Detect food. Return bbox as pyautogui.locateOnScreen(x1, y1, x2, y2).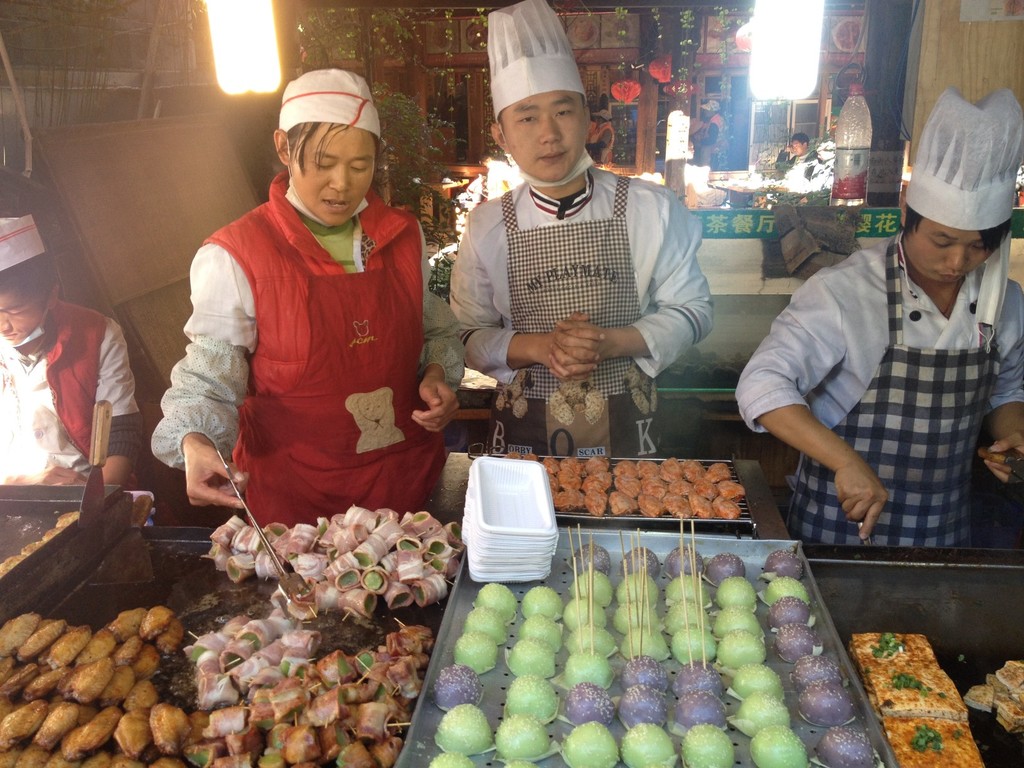
pyautogui.locateOnScreen(712, 600, 764, 640).
